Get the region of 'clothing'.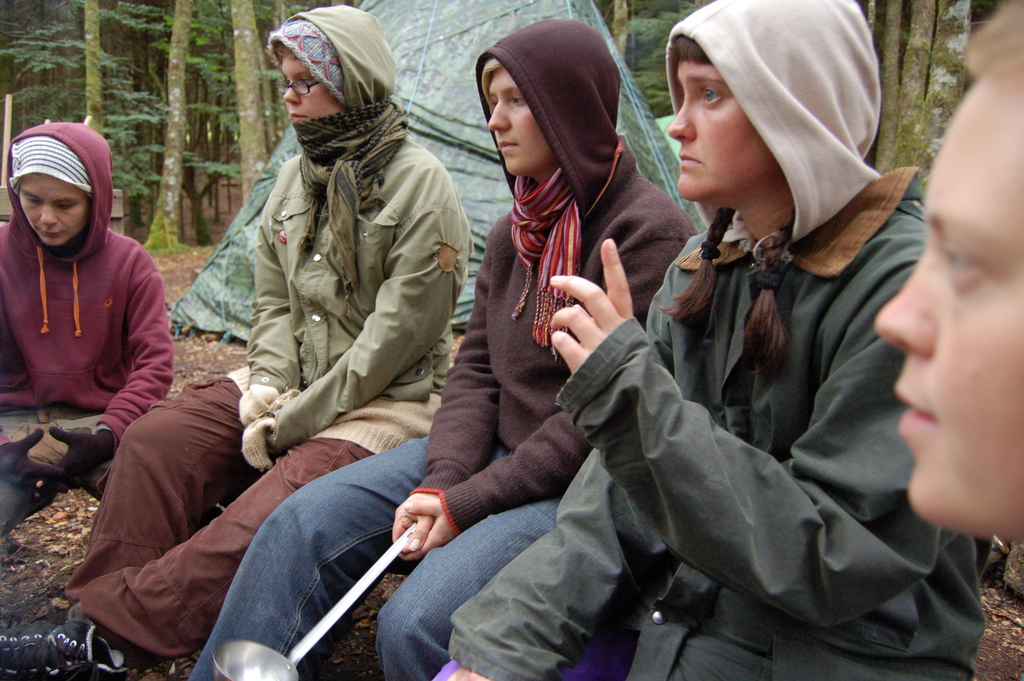
Rect(62, 133, 476, 662).
